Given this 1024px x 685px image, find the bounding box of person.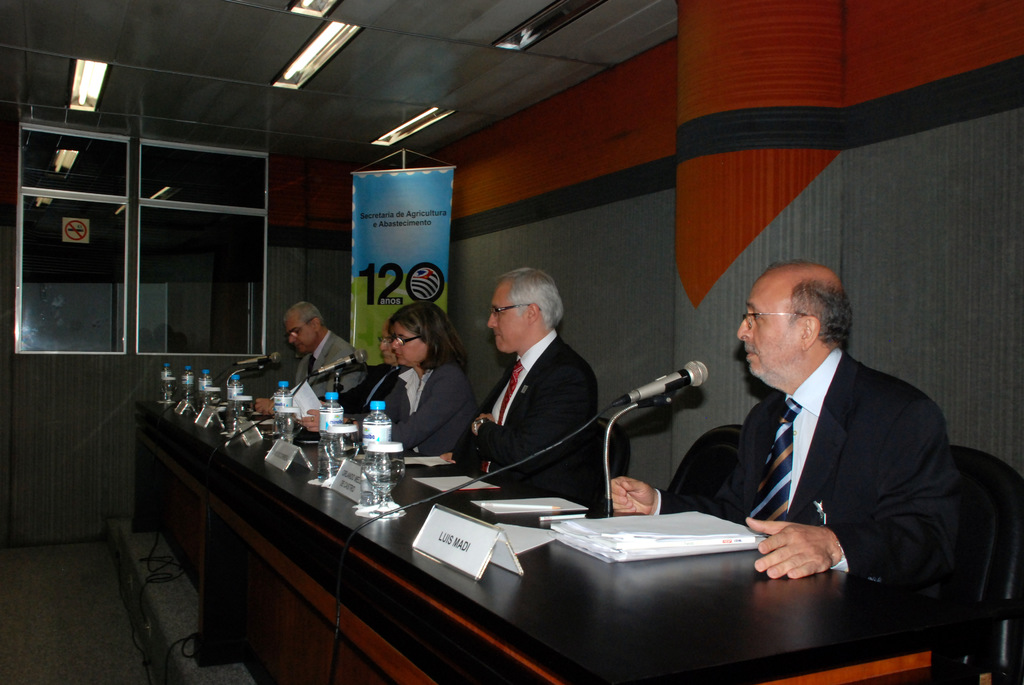
detection(687, 239, 966, 626).
